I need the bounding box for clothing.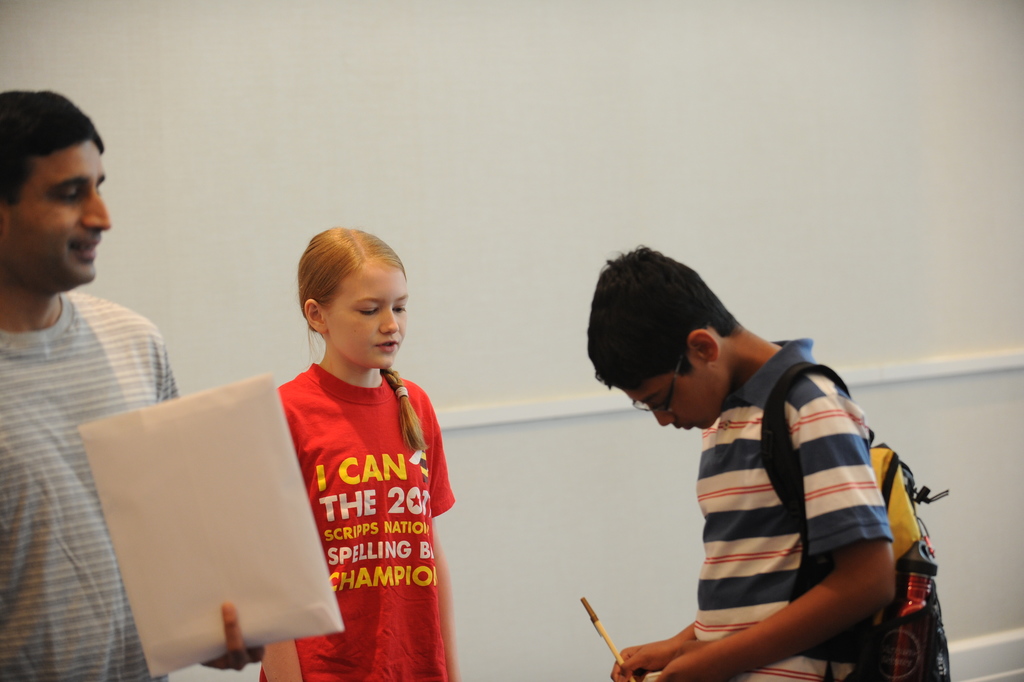
Here it is: 224/336/462/657.
